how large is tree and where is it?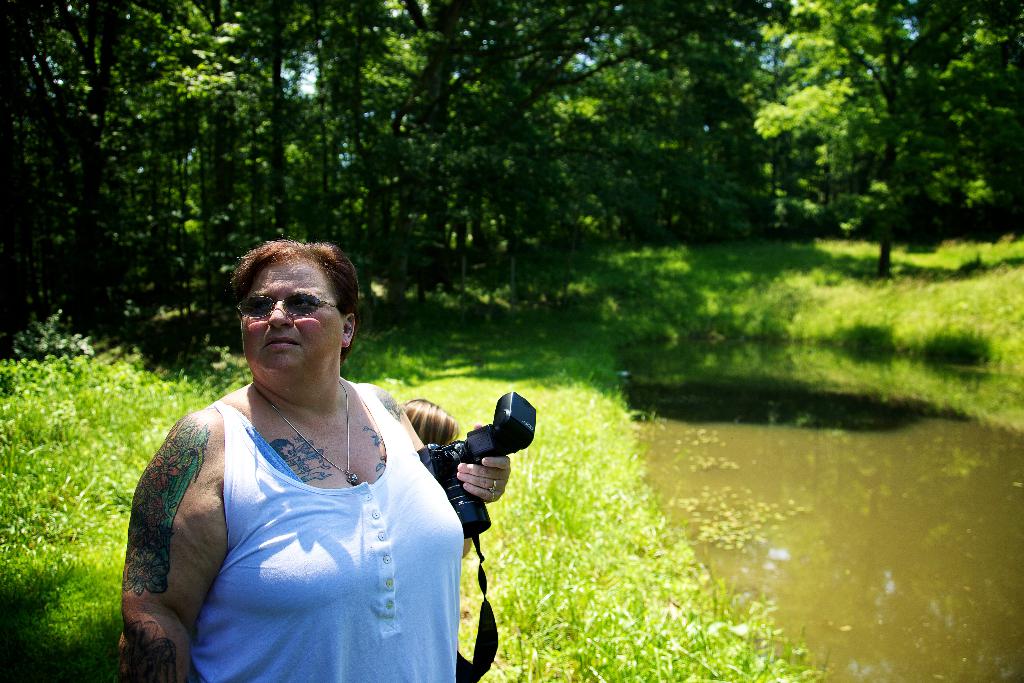
Bounding box: [284,0,362,270].
